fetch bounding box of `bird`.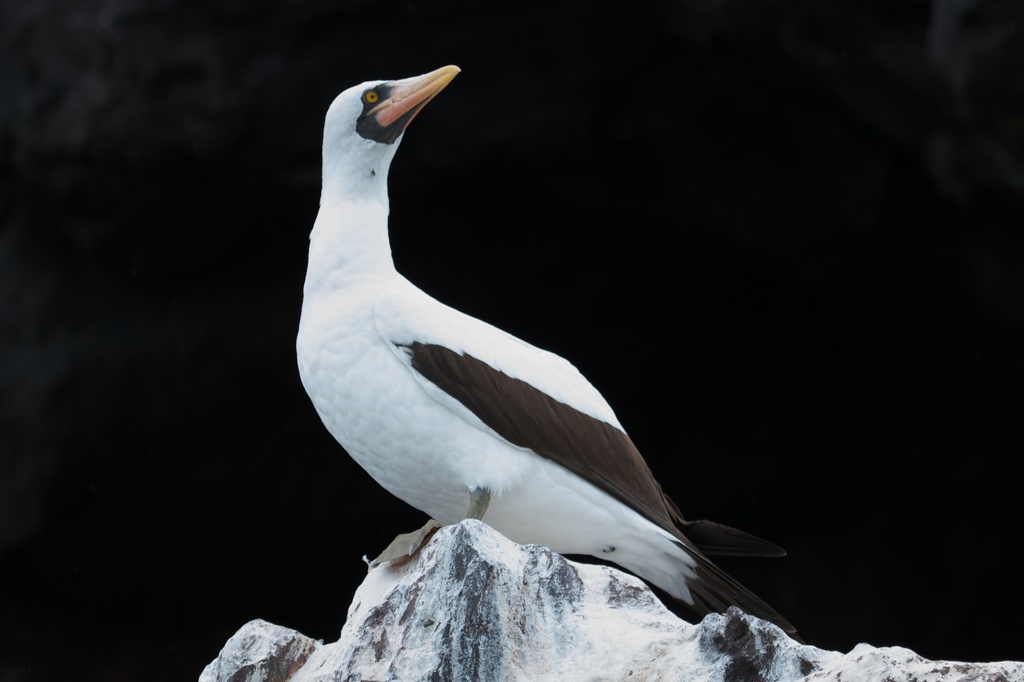
Bbox: x1=291 y1=49 x2=821 y2=635.
